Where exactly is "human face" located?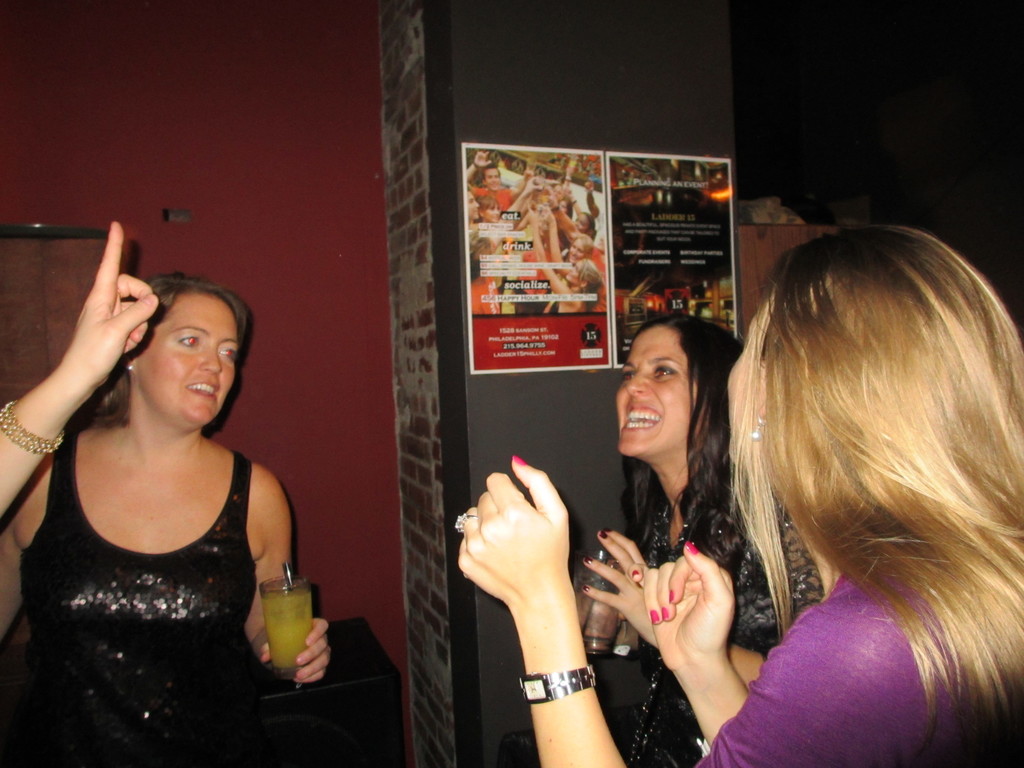
Its bounding box is (left=616, top=322, right=701, bottom=456).
